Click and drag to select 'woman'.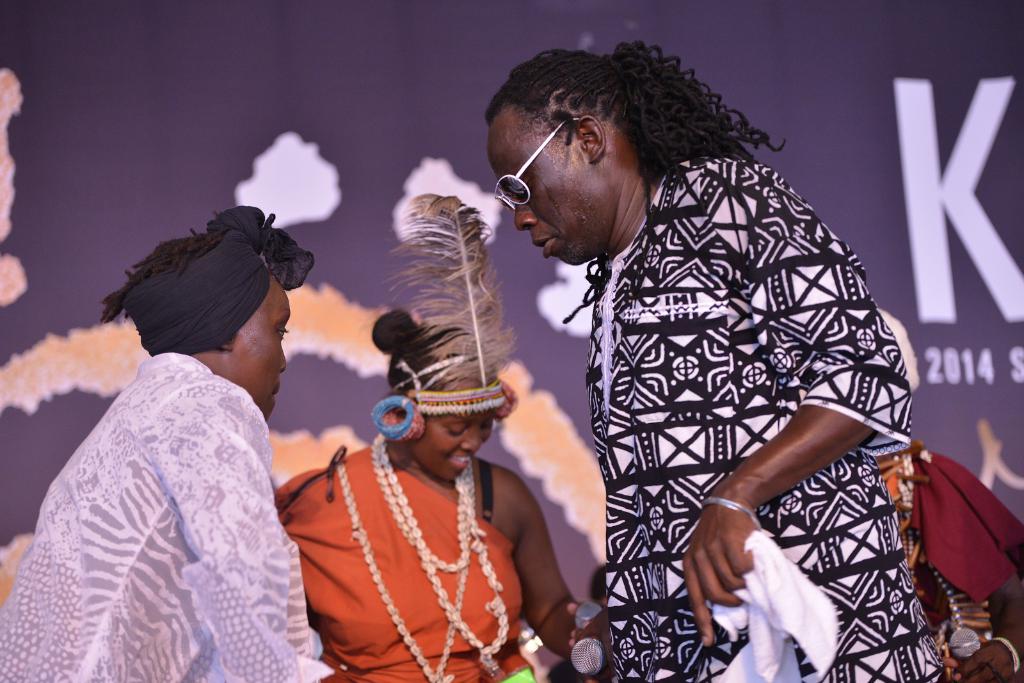
Selection: <bbox>273, 189, 602, 682</bbox>.
